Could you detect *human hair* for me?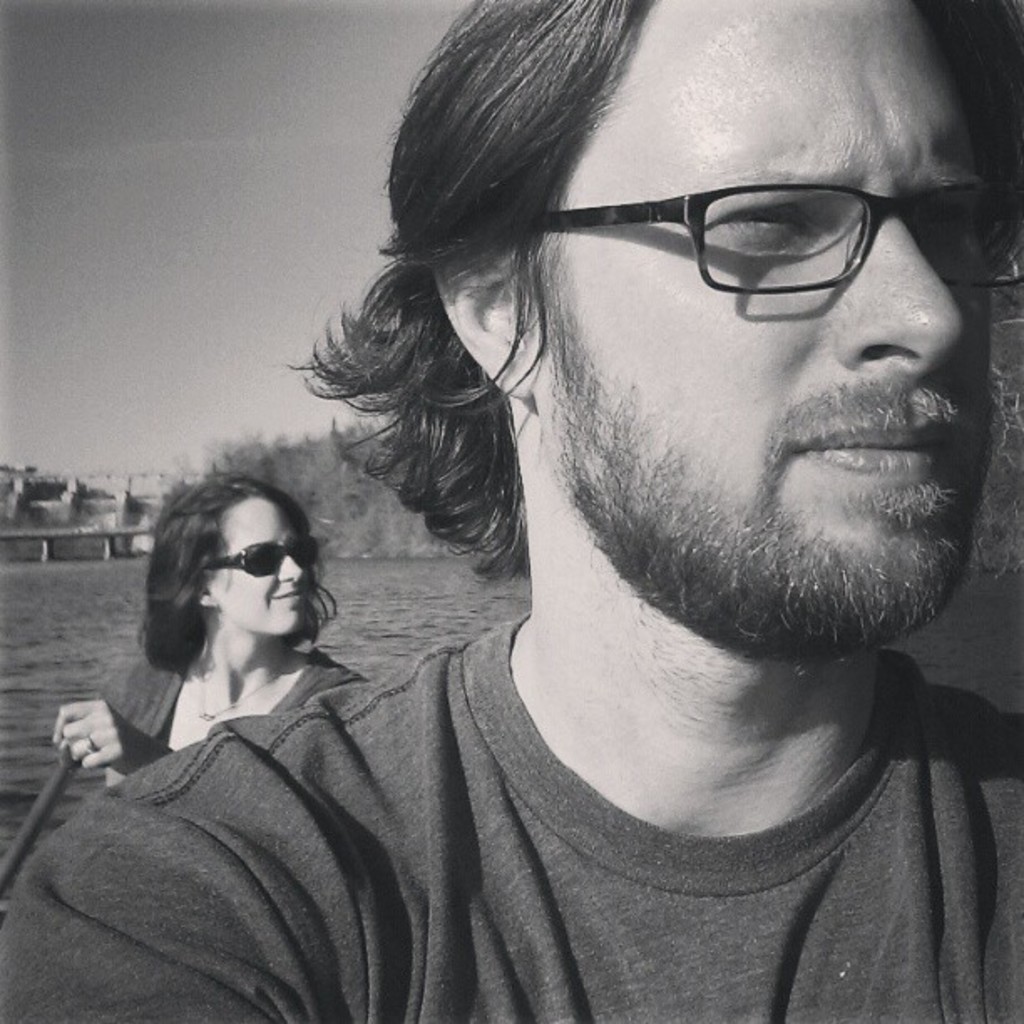
Detection result: Rect(134, 467, 331, 719).
